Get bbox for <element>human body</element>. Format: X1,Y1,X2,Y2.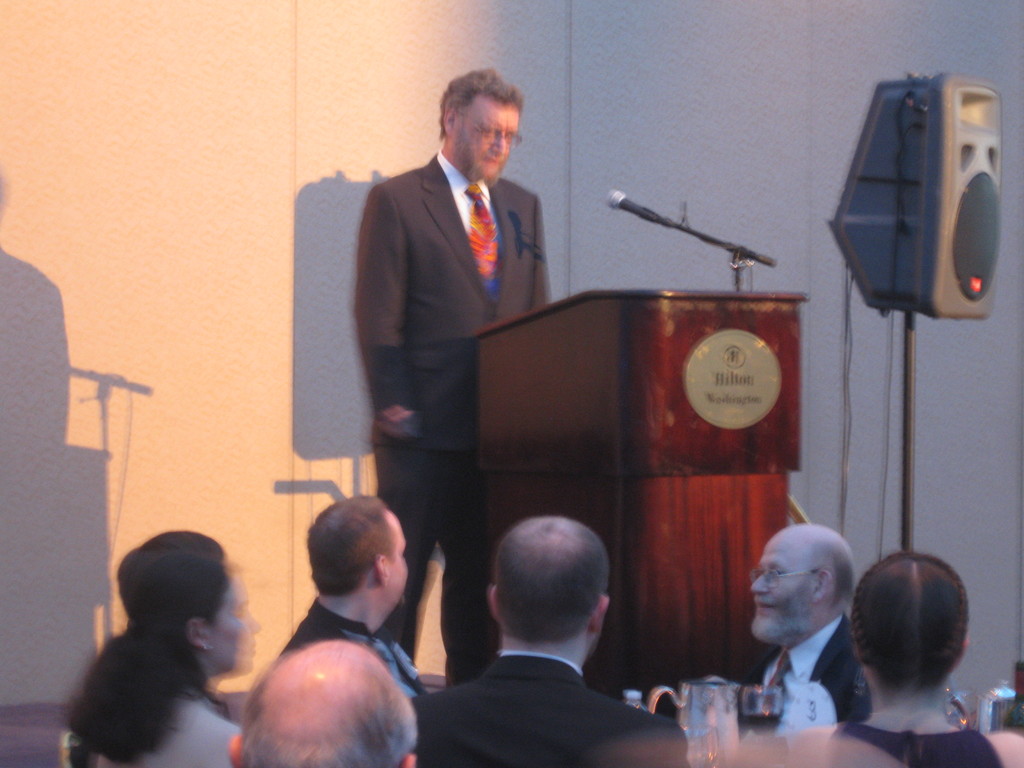
104,700,235,767.
